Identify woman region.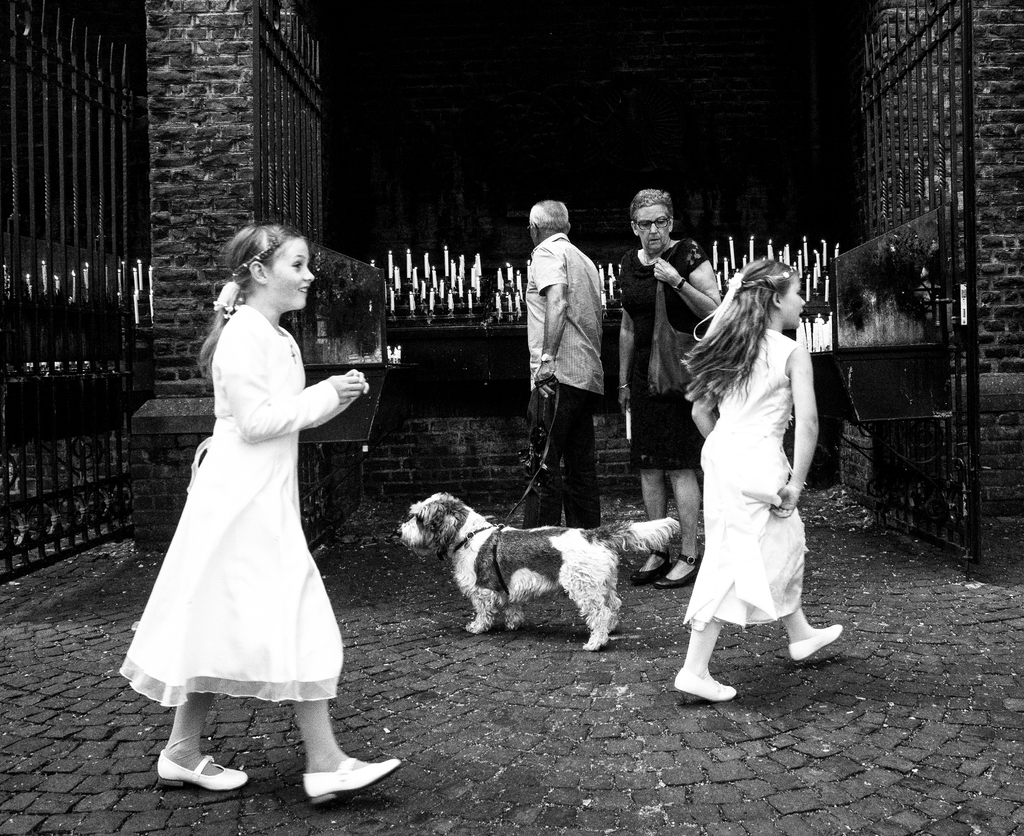
Region: locate(132, 233, 365, 789).
